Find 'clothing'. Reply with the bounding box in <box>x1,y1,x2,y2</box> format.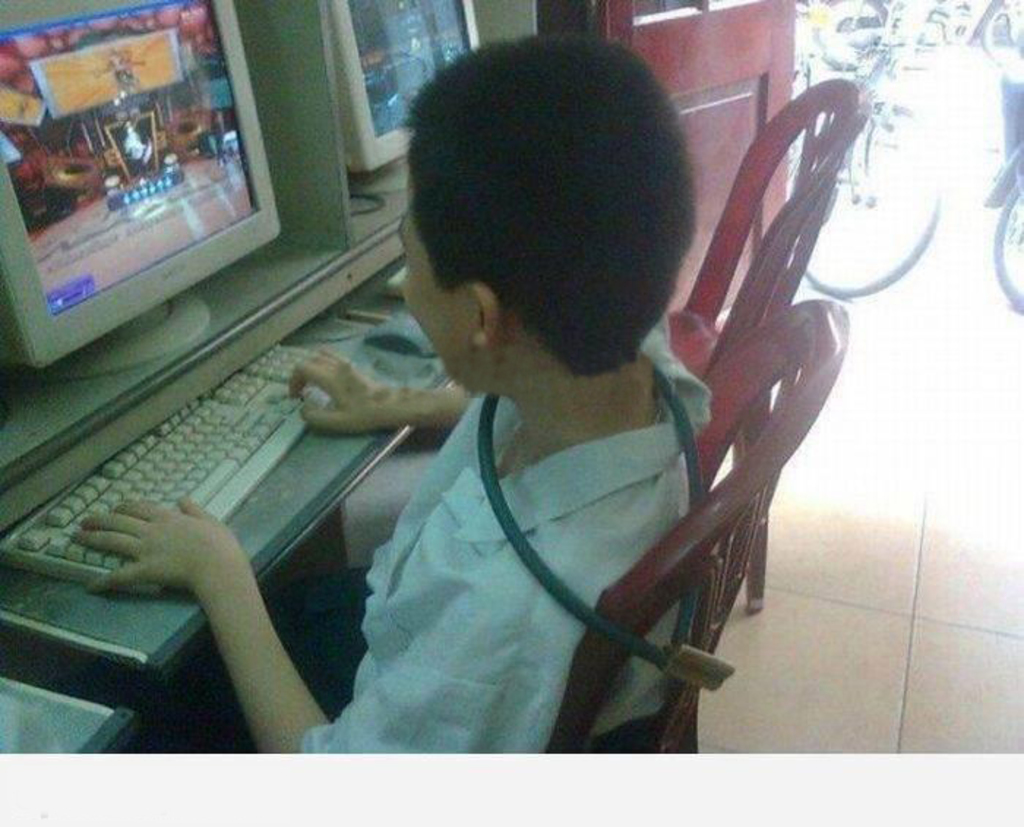
<box>303,328,679,748</box>.
